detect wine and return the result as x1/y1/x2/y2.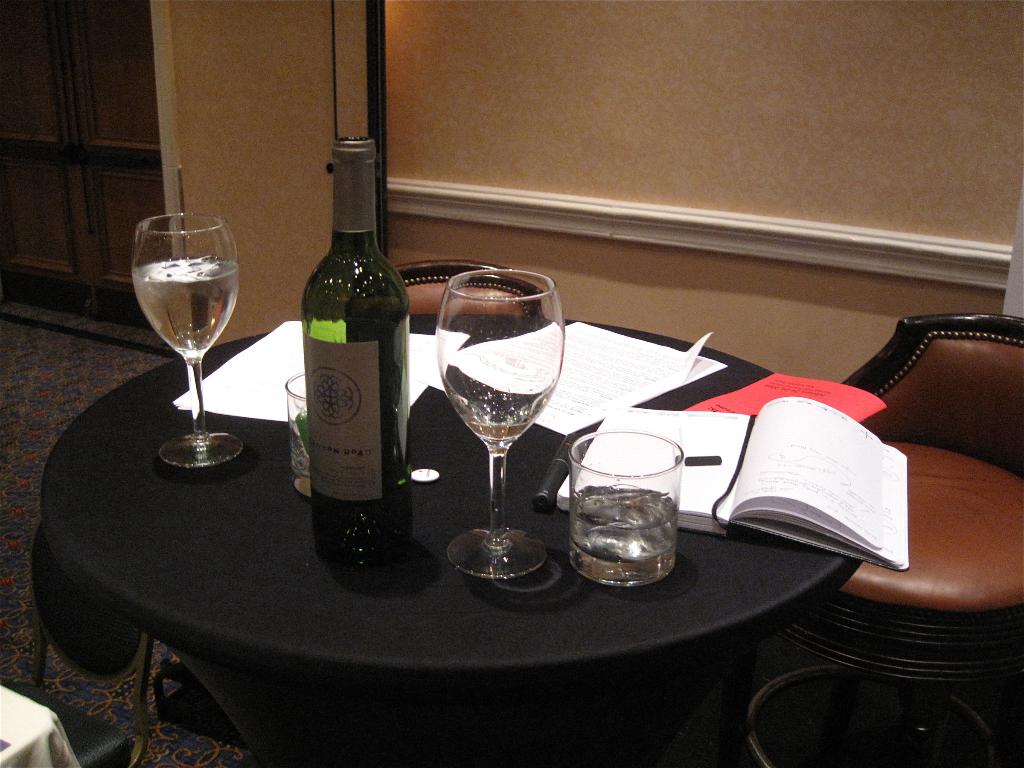
294/131/405/566.
